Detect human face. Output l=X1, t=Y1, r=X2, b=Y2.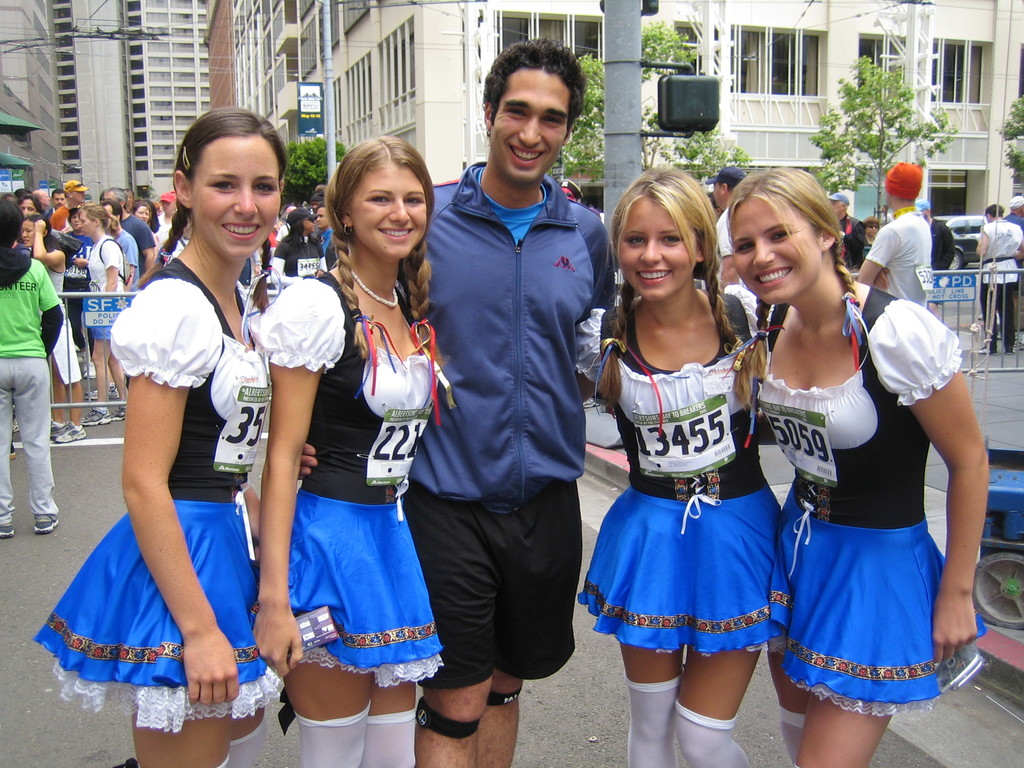
l=617, t=193, r=701, b=298.
